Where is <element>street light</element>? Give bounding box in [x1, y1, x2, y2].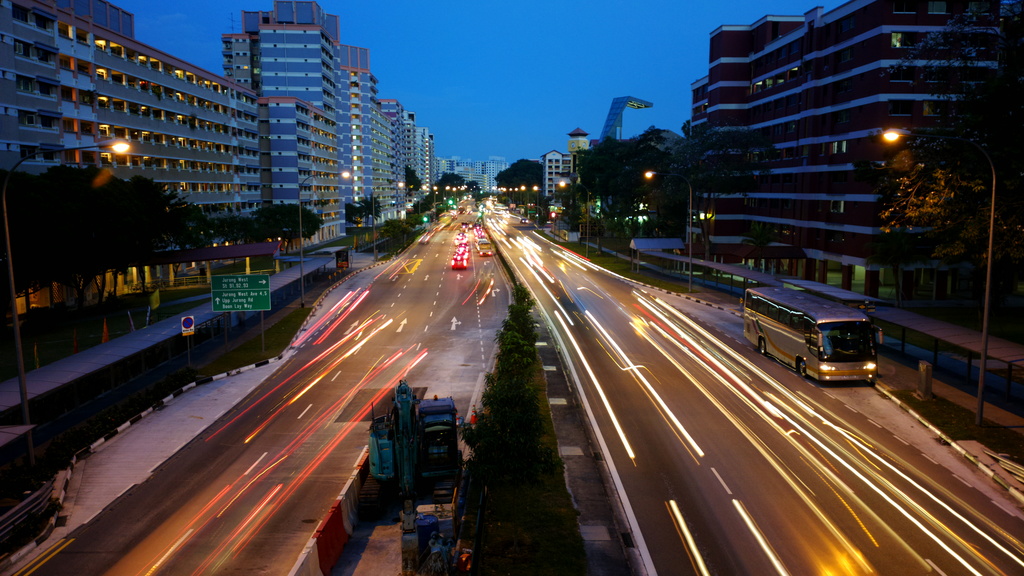
[0, 133, 138, 465].
